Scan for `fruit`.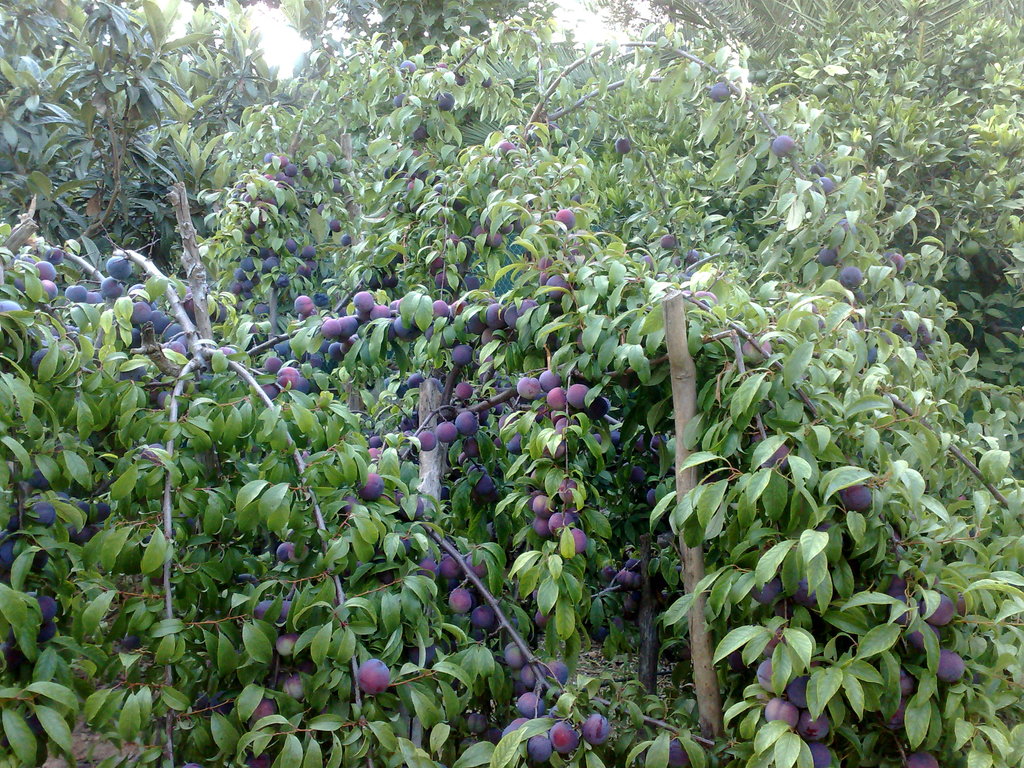
Scan result: (333, 179, 345, 194).
